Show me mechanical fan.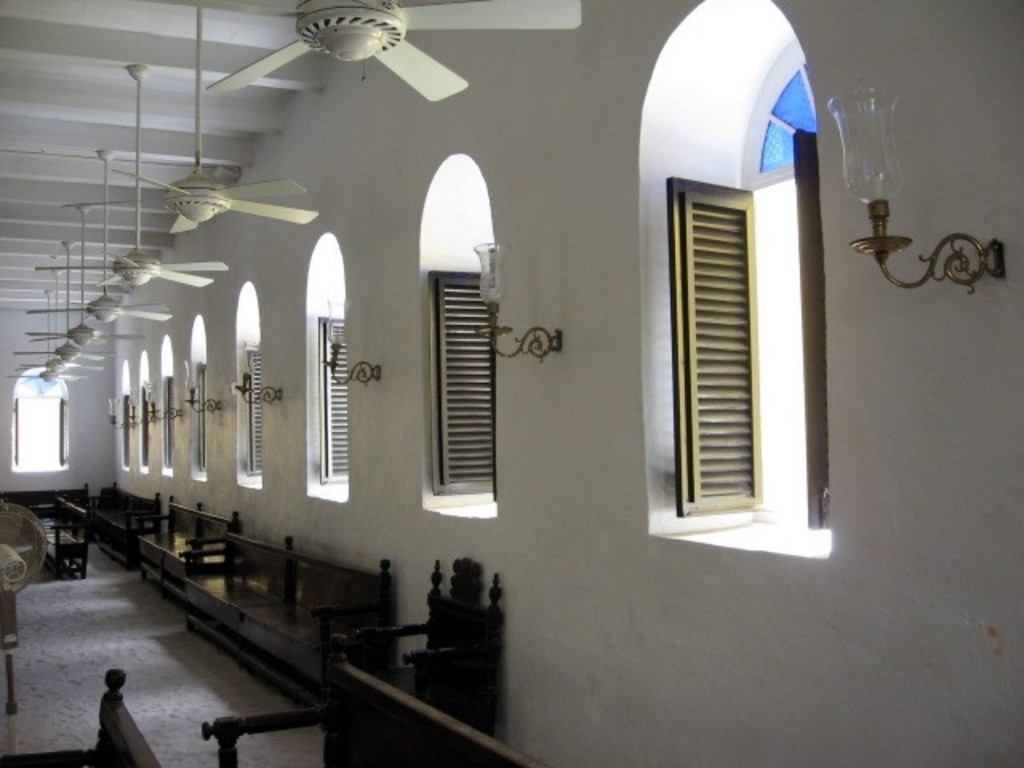
mechanical fan is here: {"x1": 182, "y1": 0, "x2": 584, "y2": 102}.
